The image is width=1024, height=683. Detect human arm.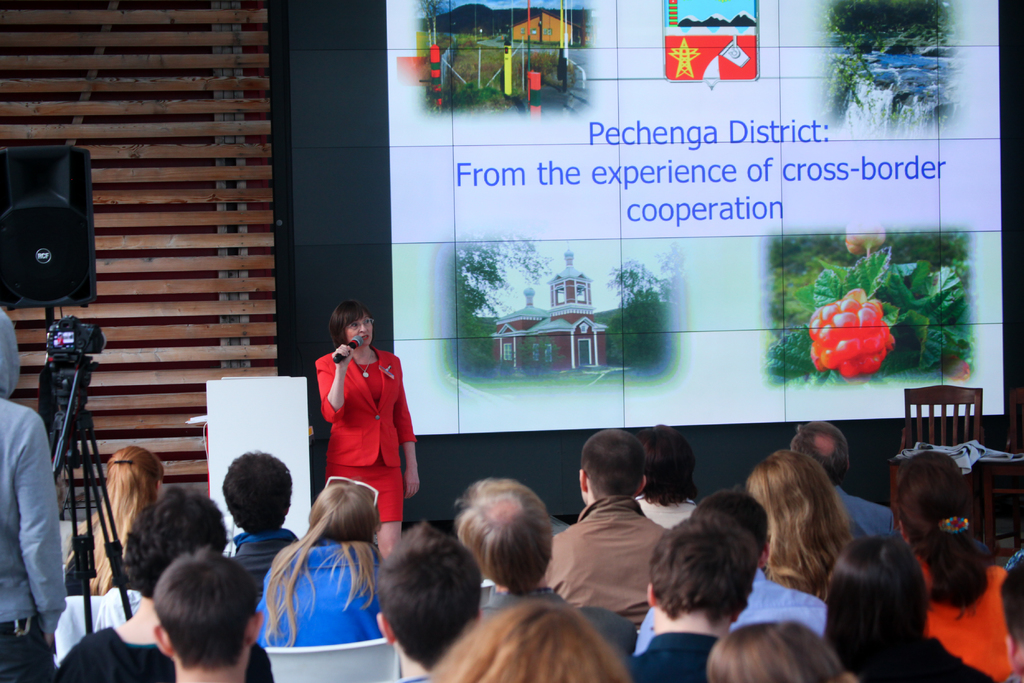
Detection: (left=388, top=359, right=428, bottom=507).
